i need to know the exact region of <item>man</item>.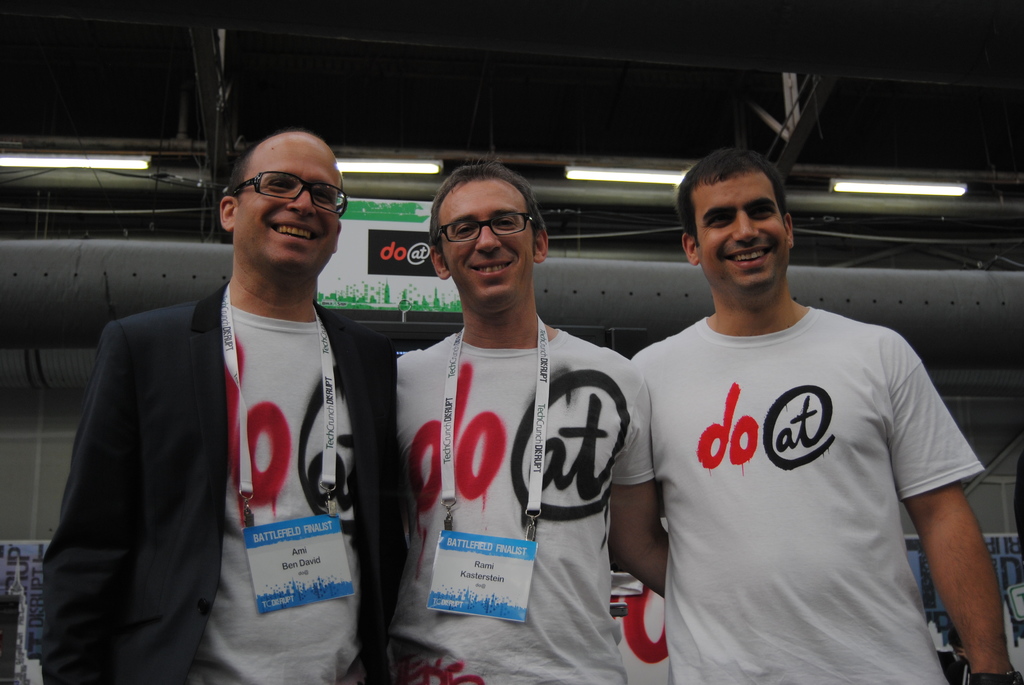
Region: 630:145:1018:684.
